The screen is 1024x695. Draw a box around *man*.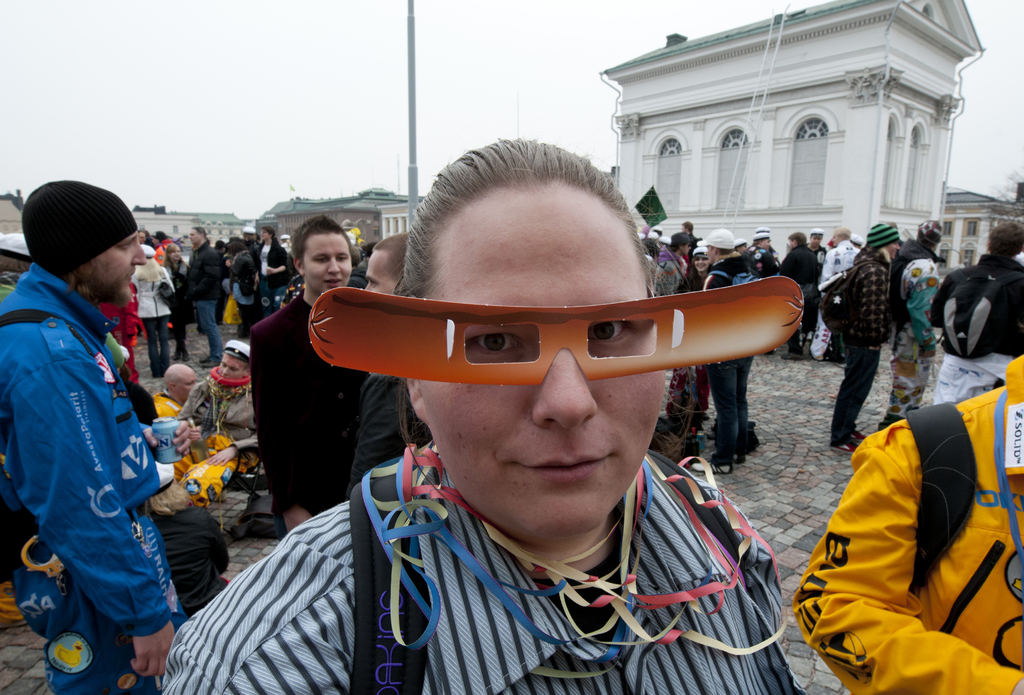
locate(911, 221, 1023, 413).
